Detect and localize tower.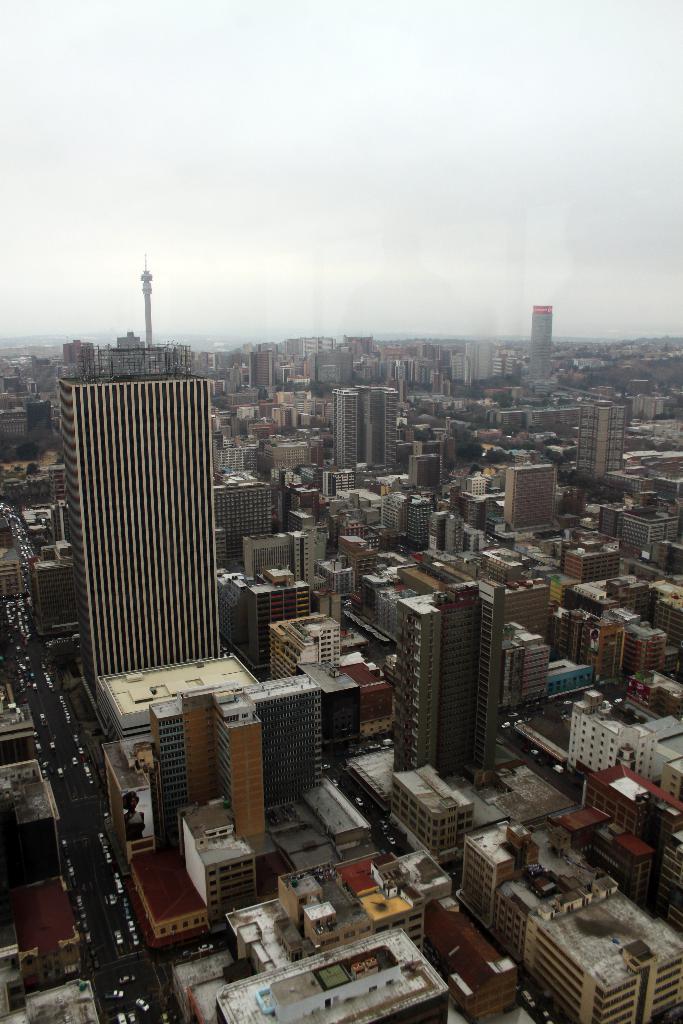
Localized at bbox=(332, 384, 400, 483).
